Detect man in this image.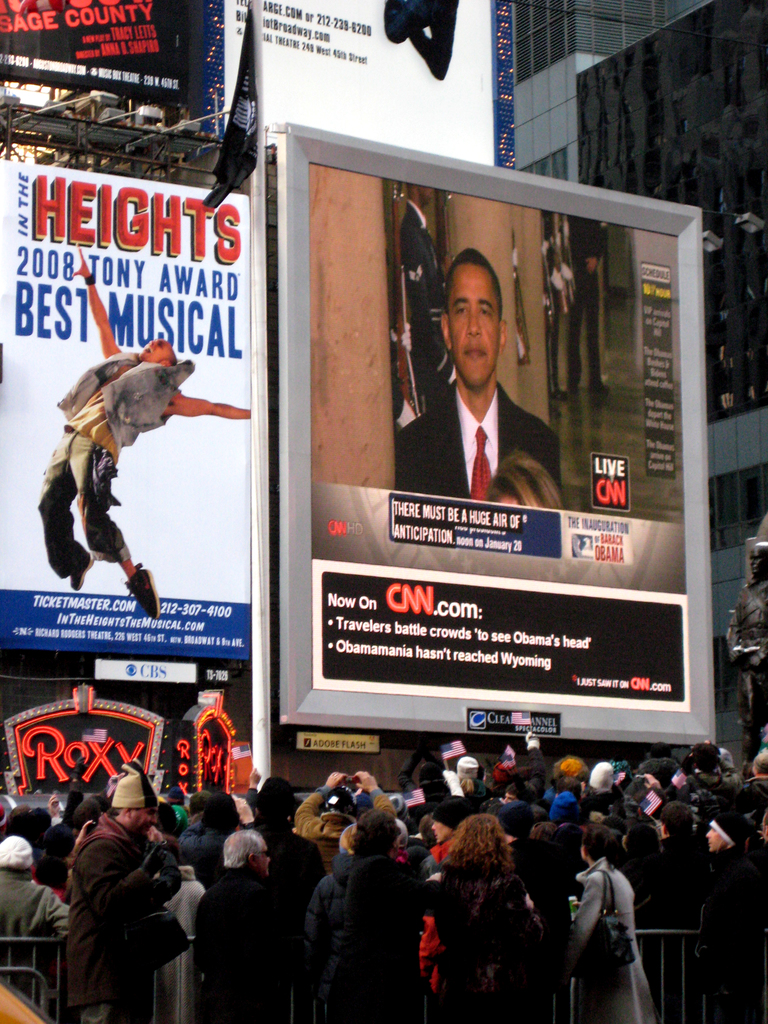
Detection: <region>295, 769, 396, 865</region>.
